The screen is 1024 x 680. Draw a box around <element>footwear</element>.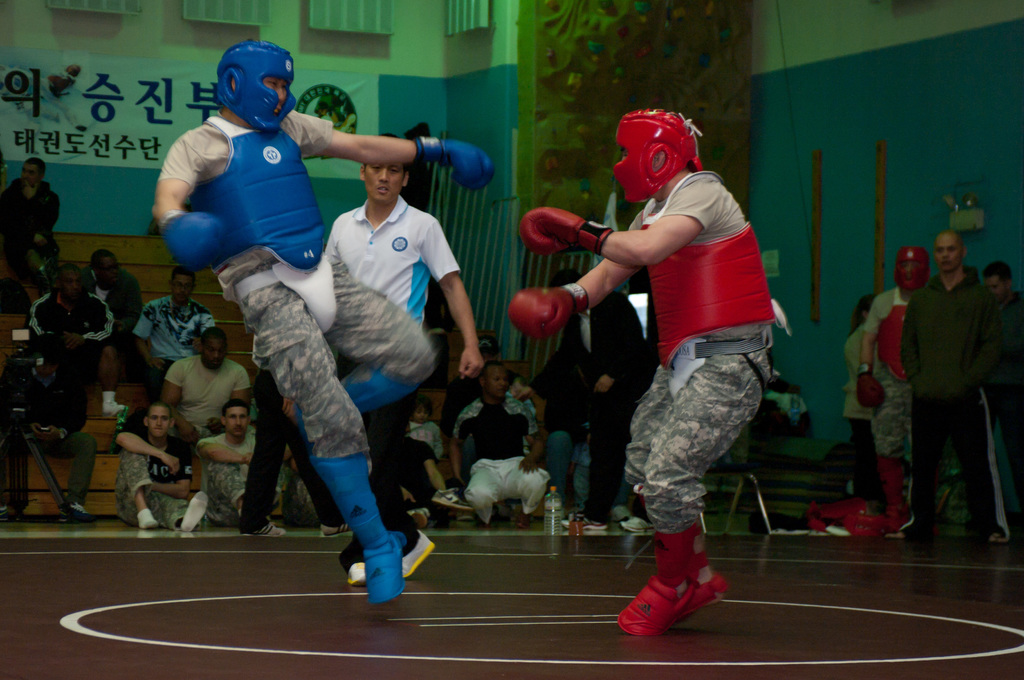
crop(706, 570, 728, 603).
